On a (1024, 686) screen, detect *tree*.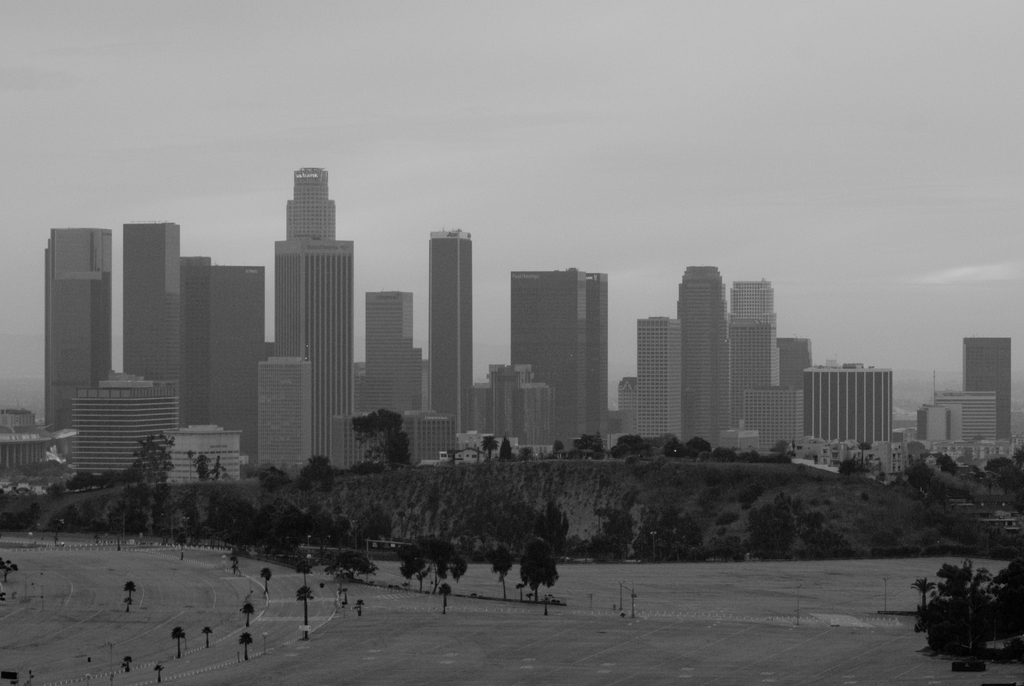
<region>293, 453, 332, 496</region>.
